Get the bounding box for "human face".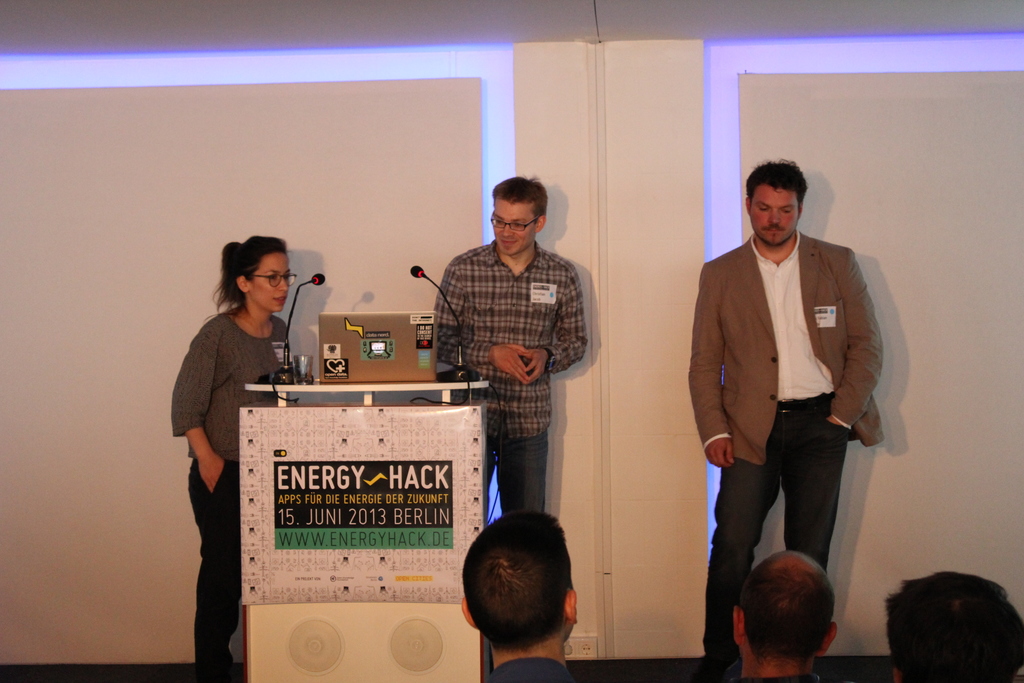
492/199/539/256.
